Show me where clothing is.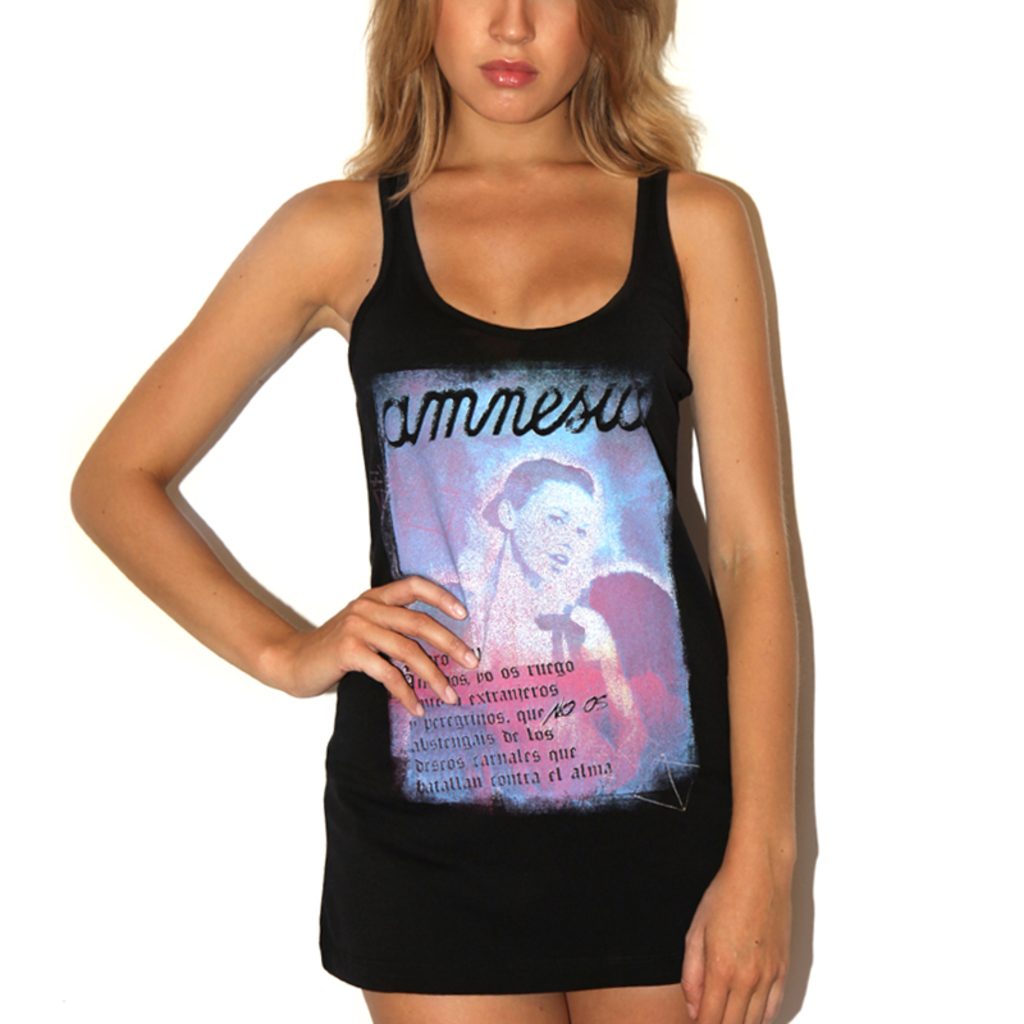
clothing is at (left=314, top=165, right=724, bottom=996).
